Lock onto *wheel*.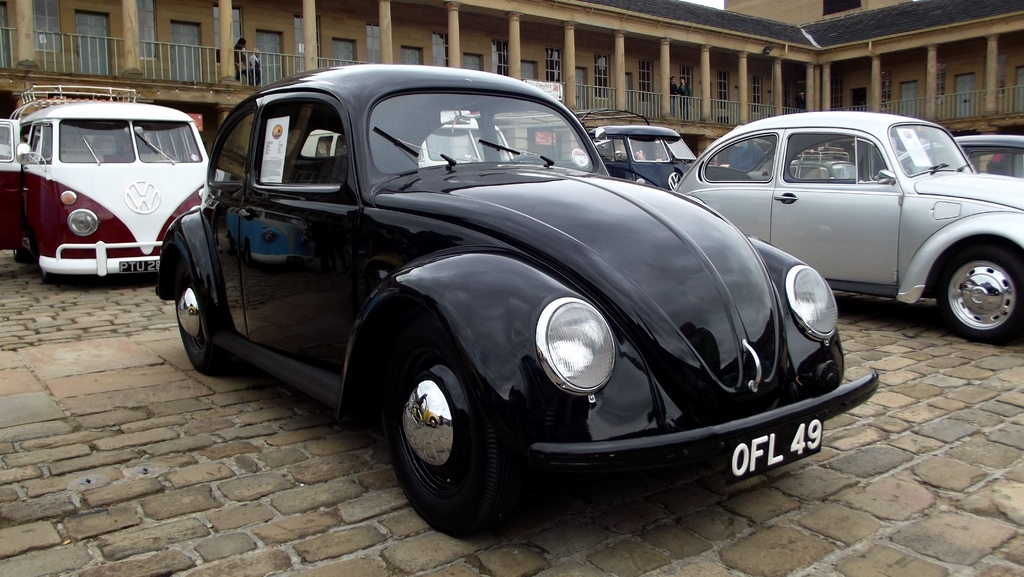
Locked: left=5, top=240, right=26, bottom=259.
